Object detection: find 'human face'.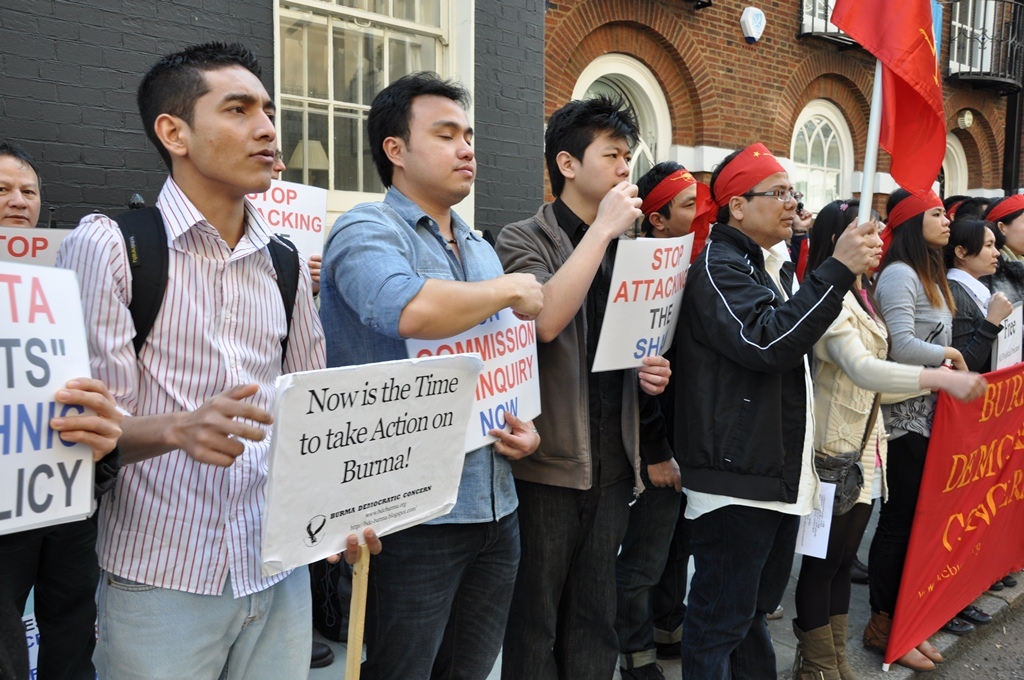
(x1=664, y1=181, x2=695, y2=237).
